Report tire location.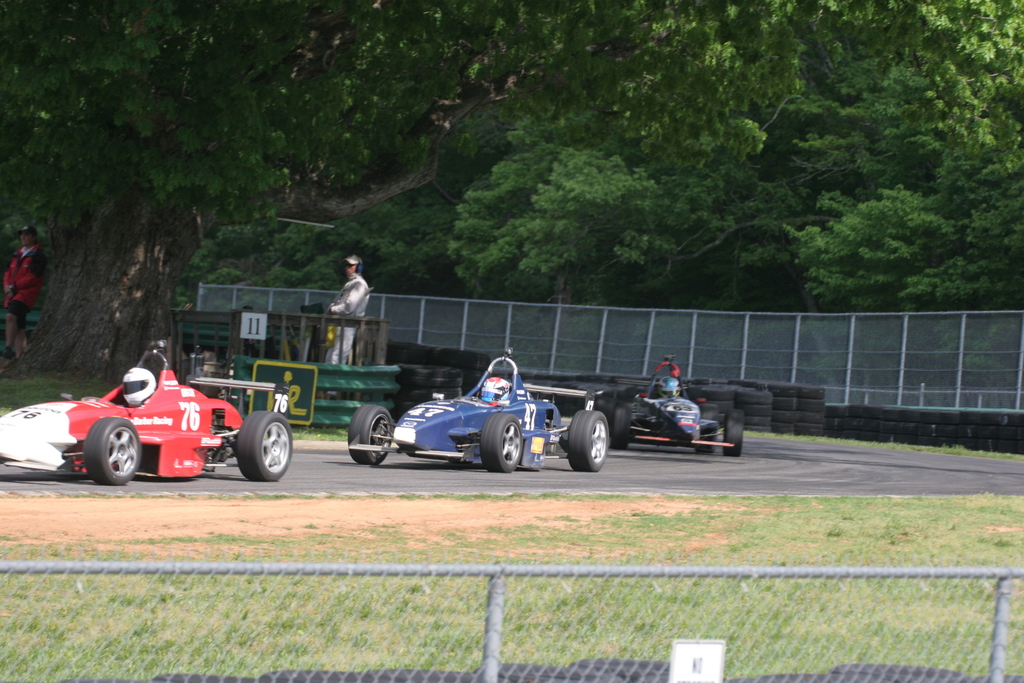
Report: (83,418,140,486).
